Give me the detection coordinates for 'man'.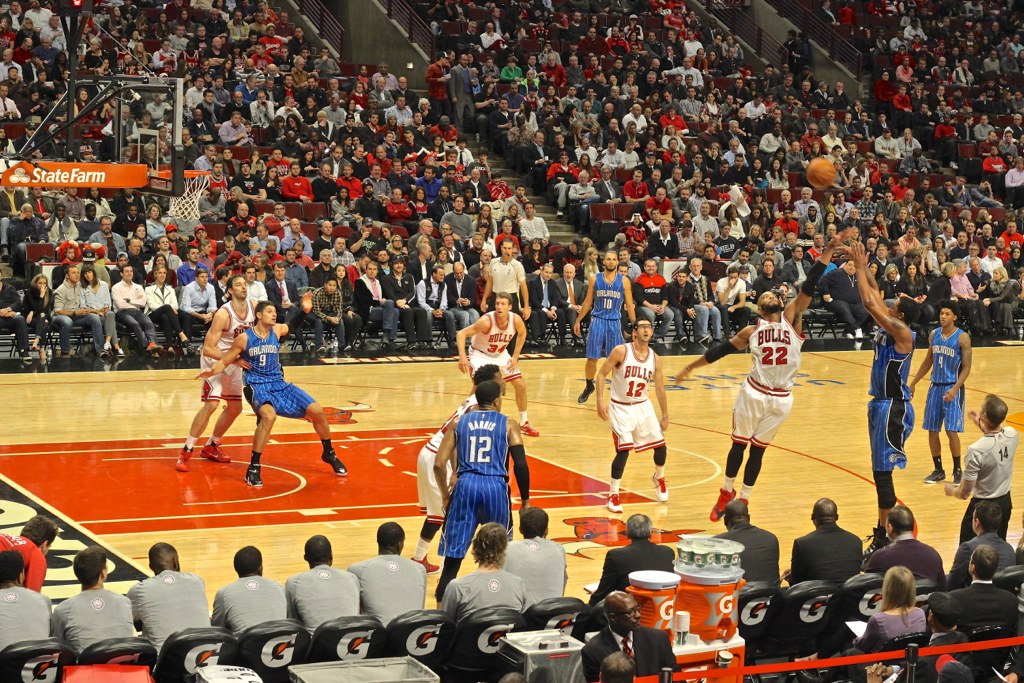
(951, 544, 1023, 643).
